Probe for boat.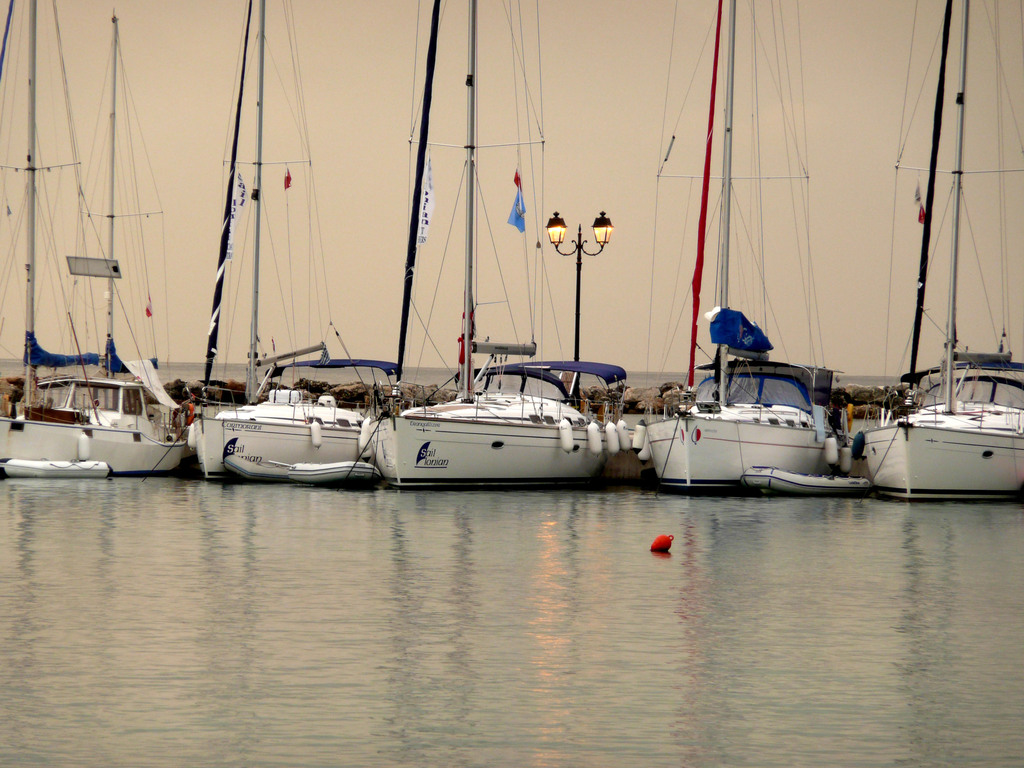
Probe result: select_region(863, 0, 1023, 506).
